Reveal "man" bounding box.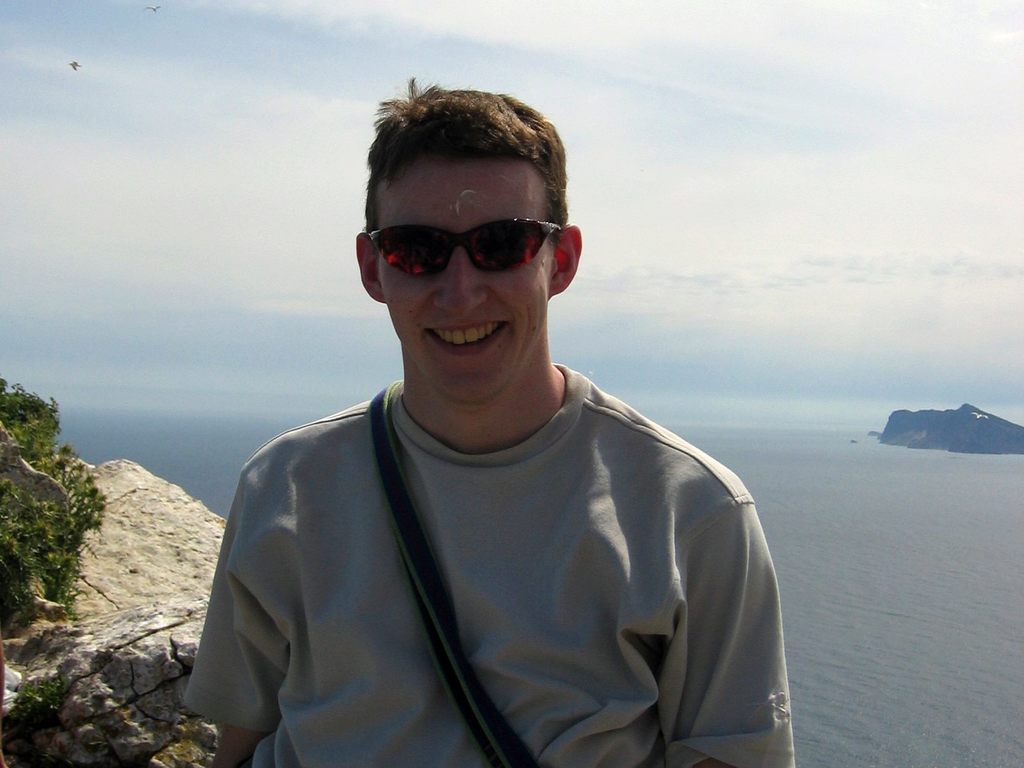
Revealed: (x1=209, y1=92, x2=778, y2=764).
